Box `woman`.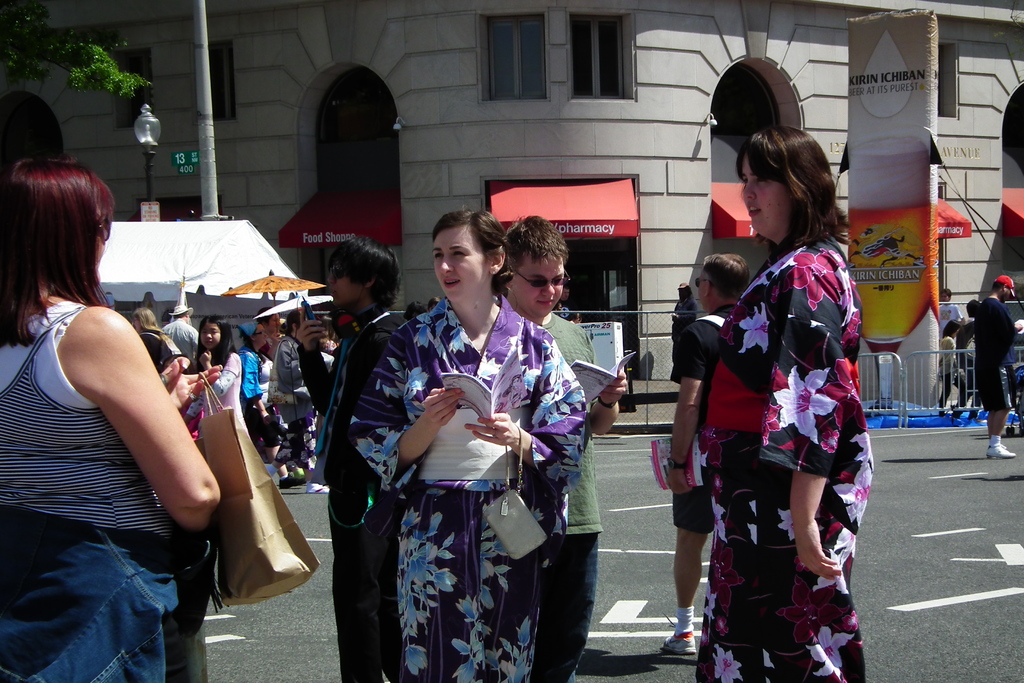
938,319,966,415.
